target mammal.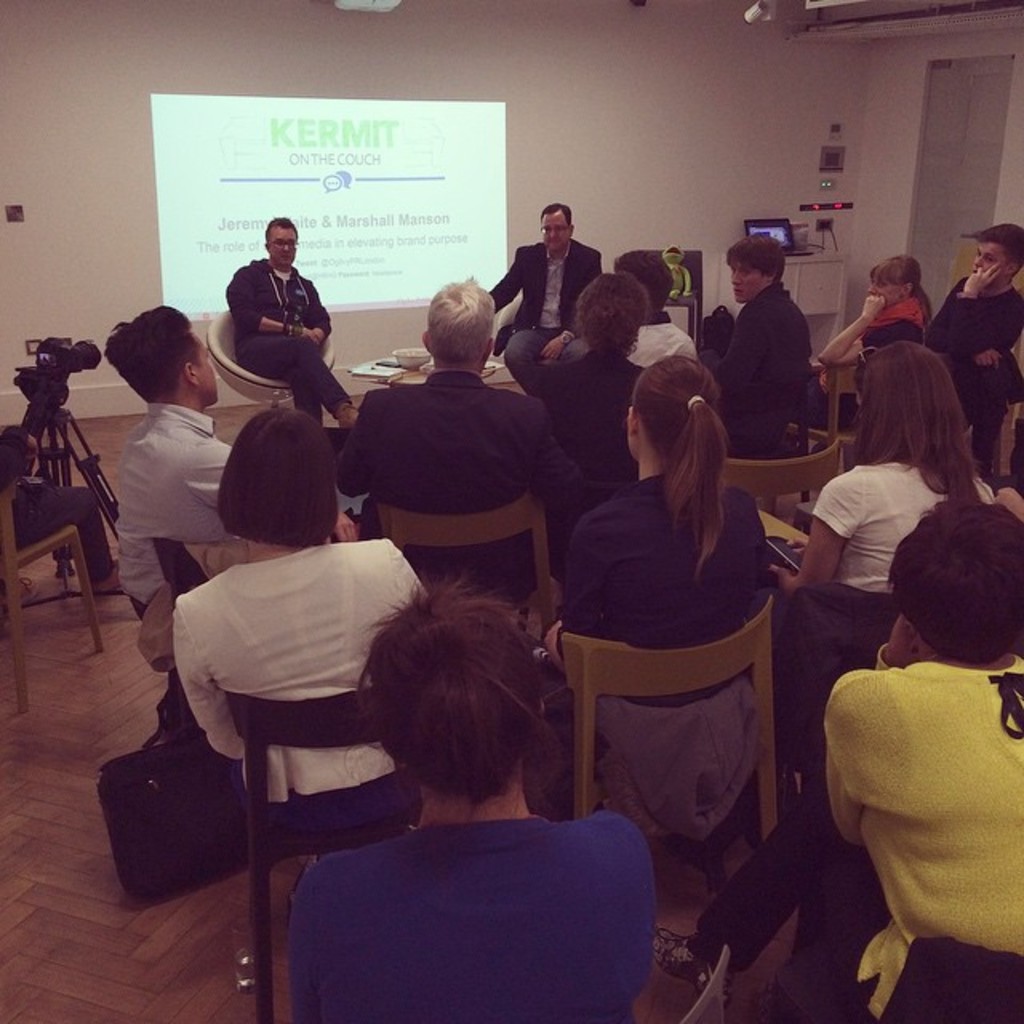
Target region: {"left": 715, "top": 230, "right": 813, "bottom": 451}.
